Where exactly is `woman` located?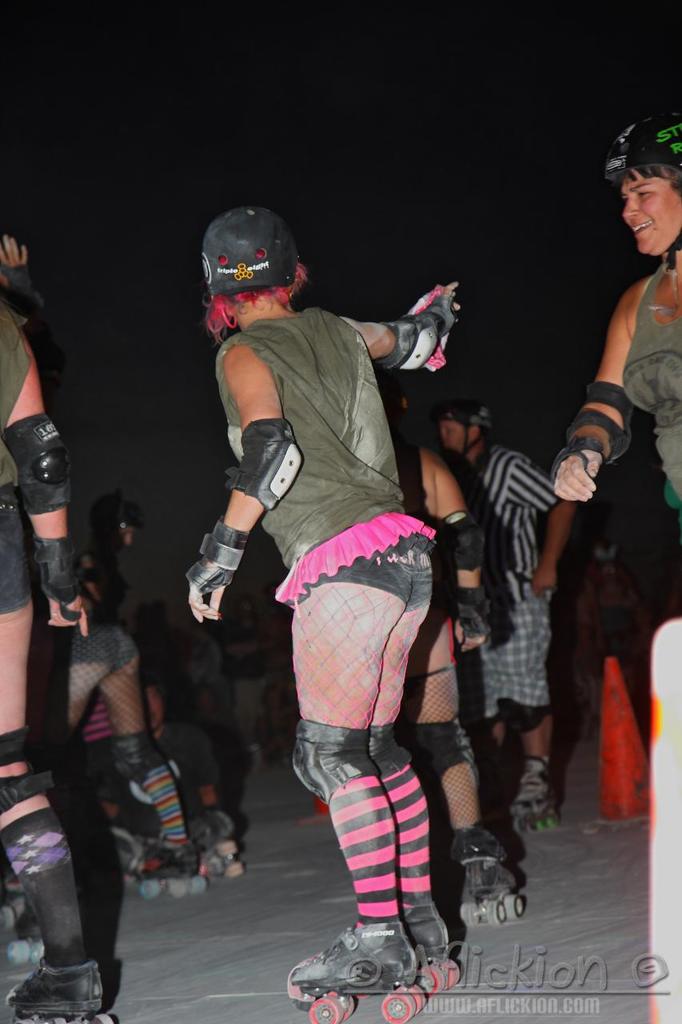
Its bounding box is (45, 615, 194, 858).
